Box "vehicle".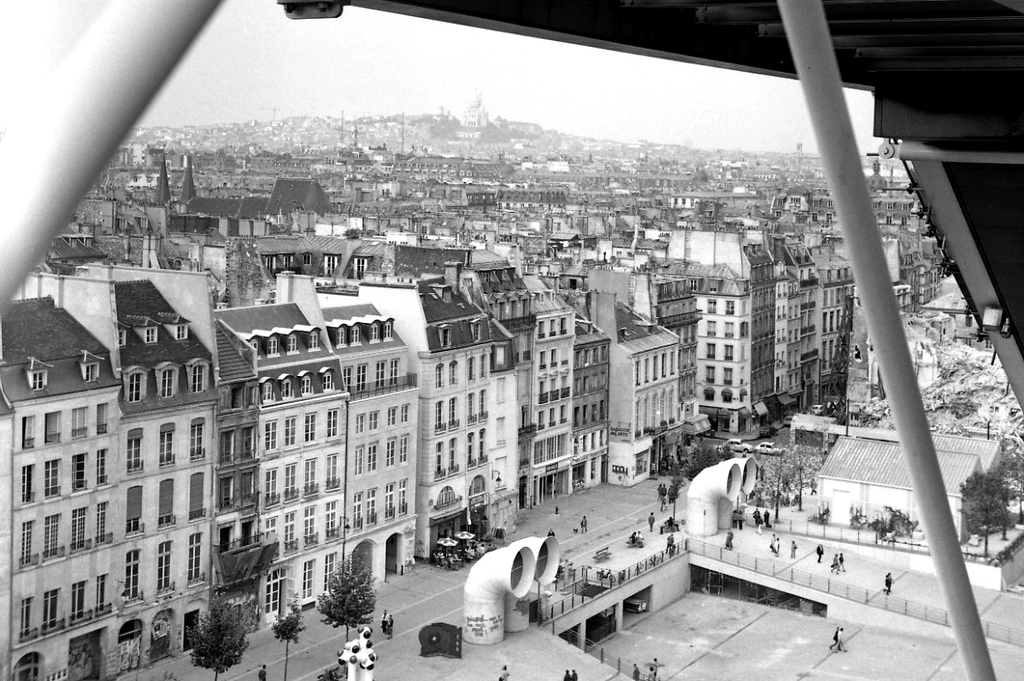
detection(753, 439, 783, 458).
